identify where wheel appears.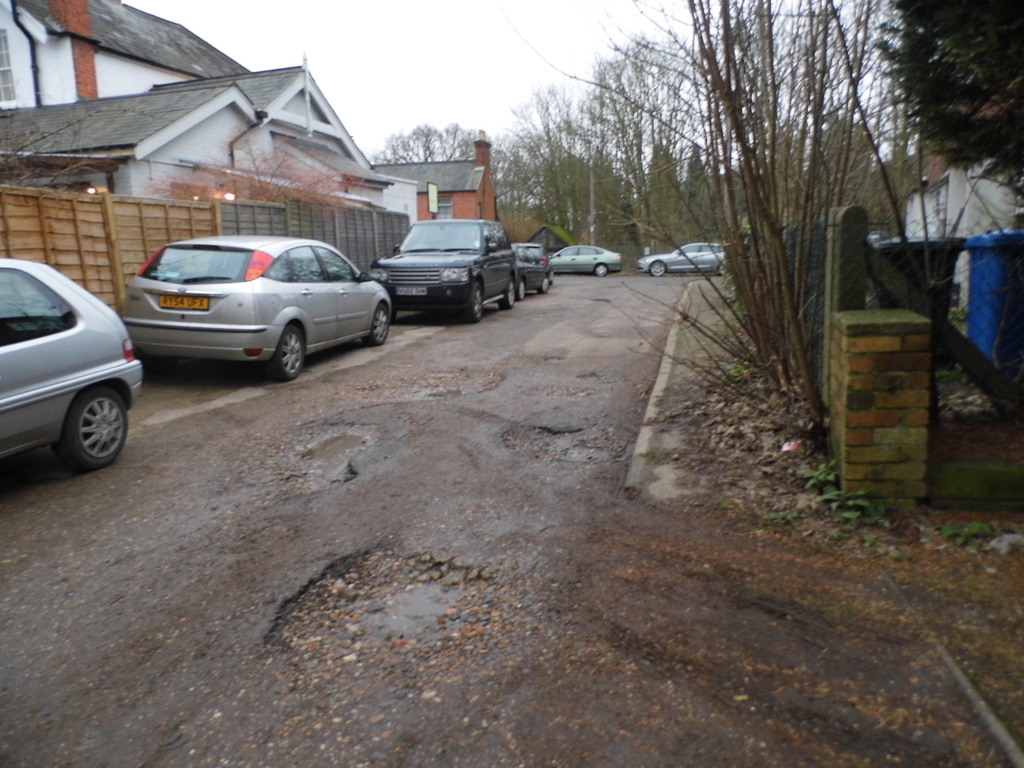
Appears at bbox(268, 327, 303, 374).
